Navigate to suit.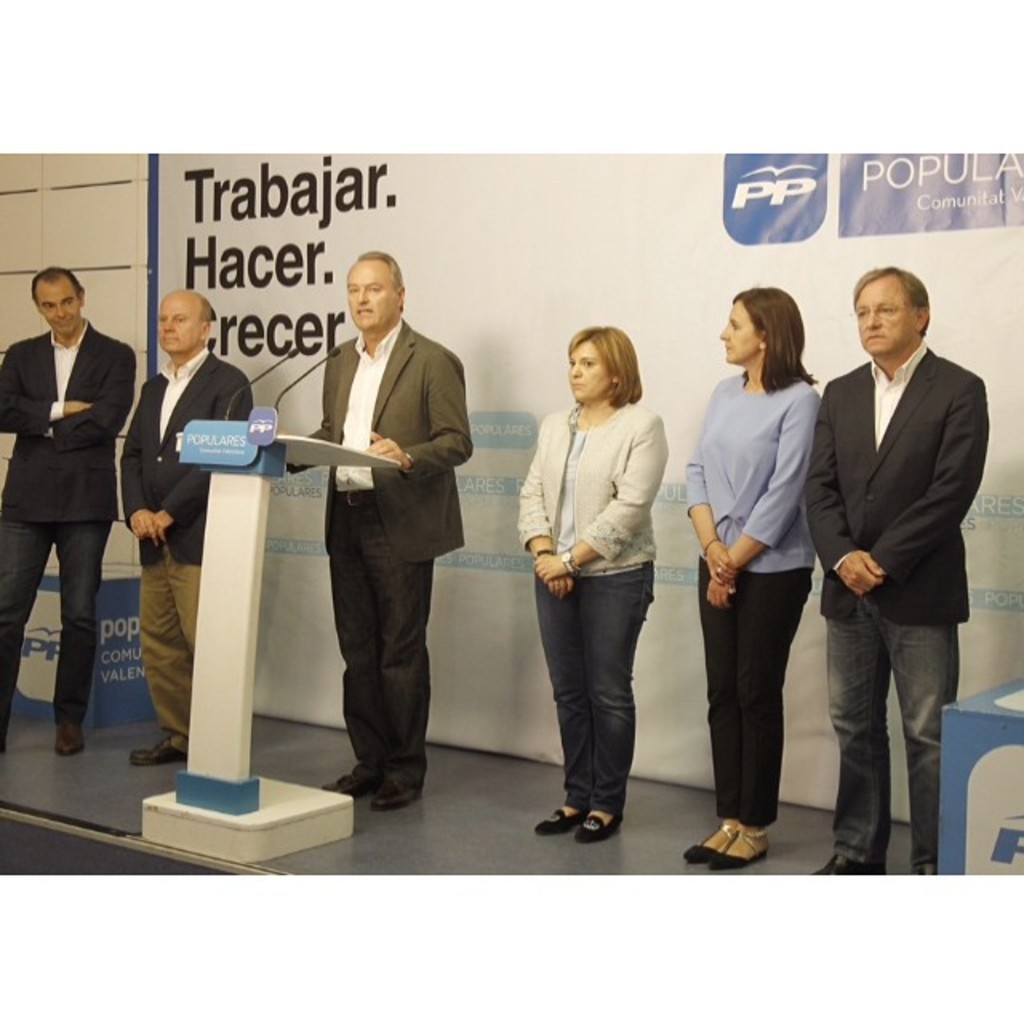
Navigation target: [112, 339, 258, 565].
